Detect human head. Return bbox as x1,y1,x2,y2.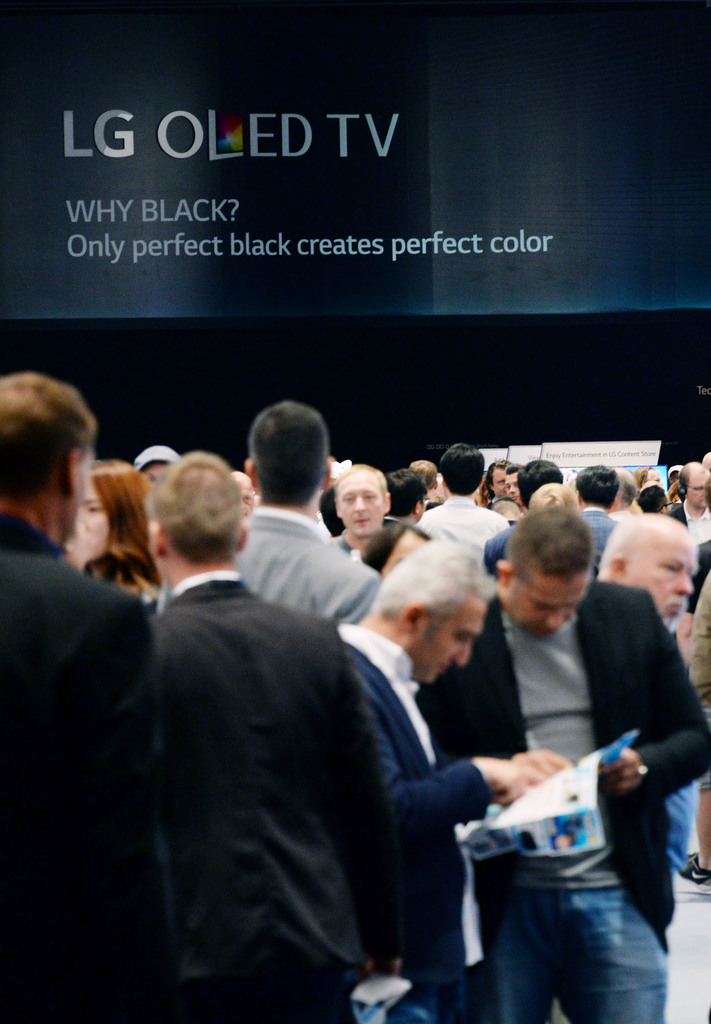
614,466,633,509.
